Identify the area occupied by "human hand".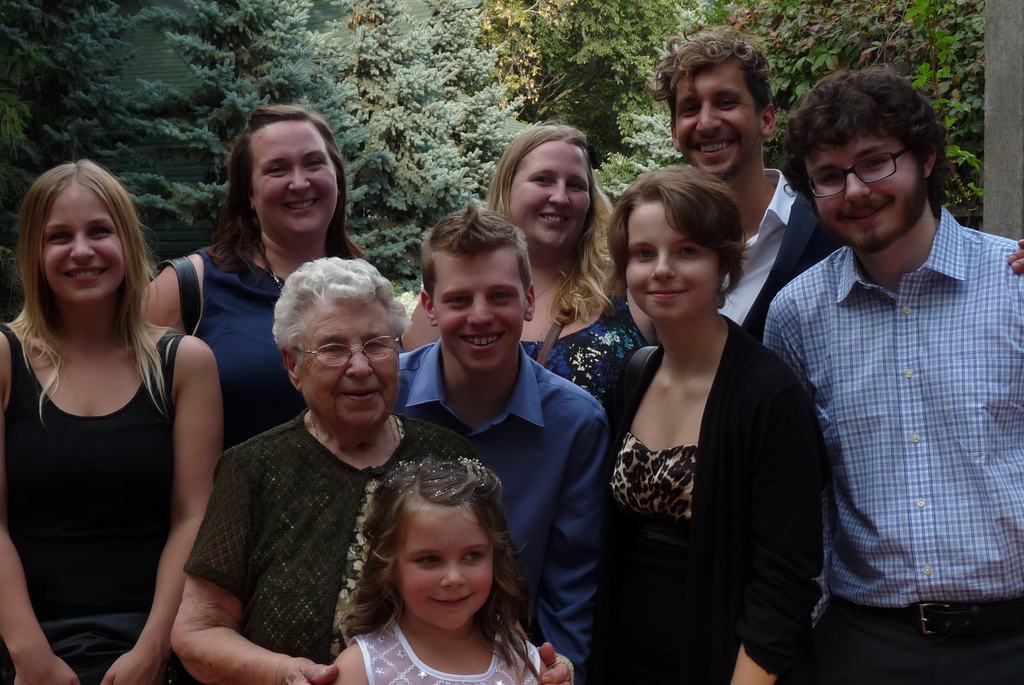
Area: [98, 647, 169, 684].
